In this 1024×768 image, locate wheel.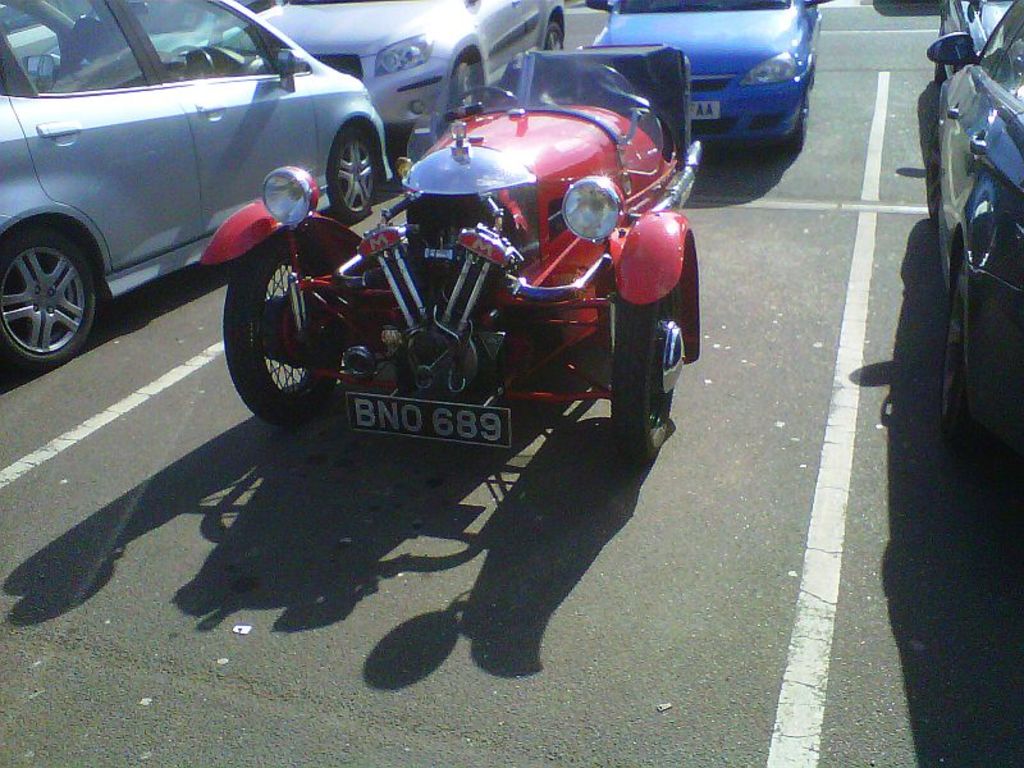
Bounding box: box(436, 58, 480, 138).
